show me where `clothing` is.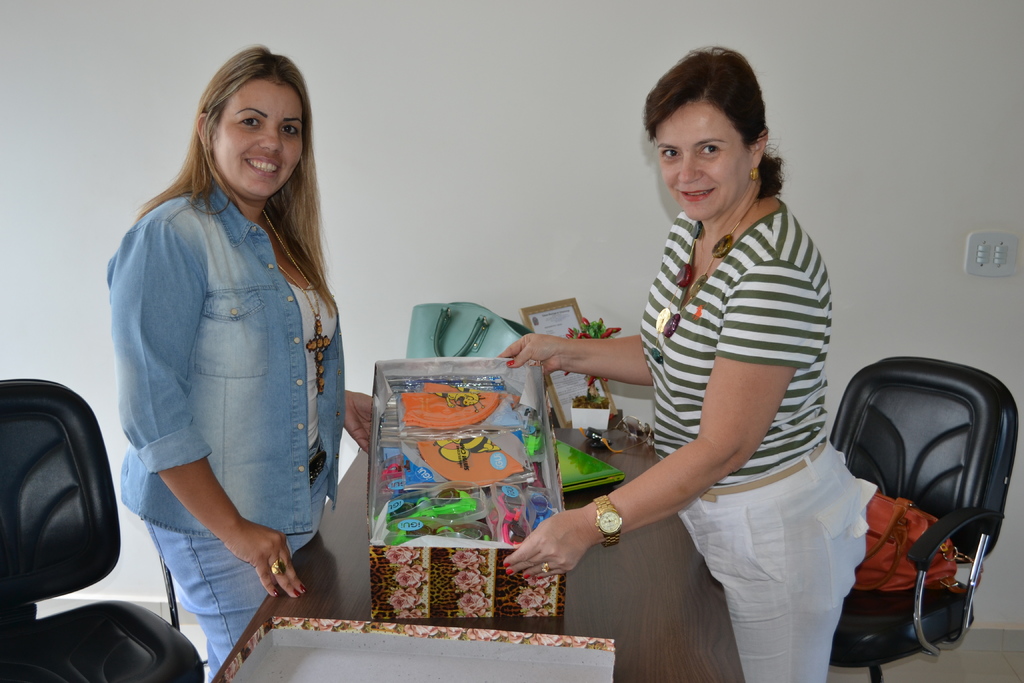
`clothing` is at 635,210,872,682.
